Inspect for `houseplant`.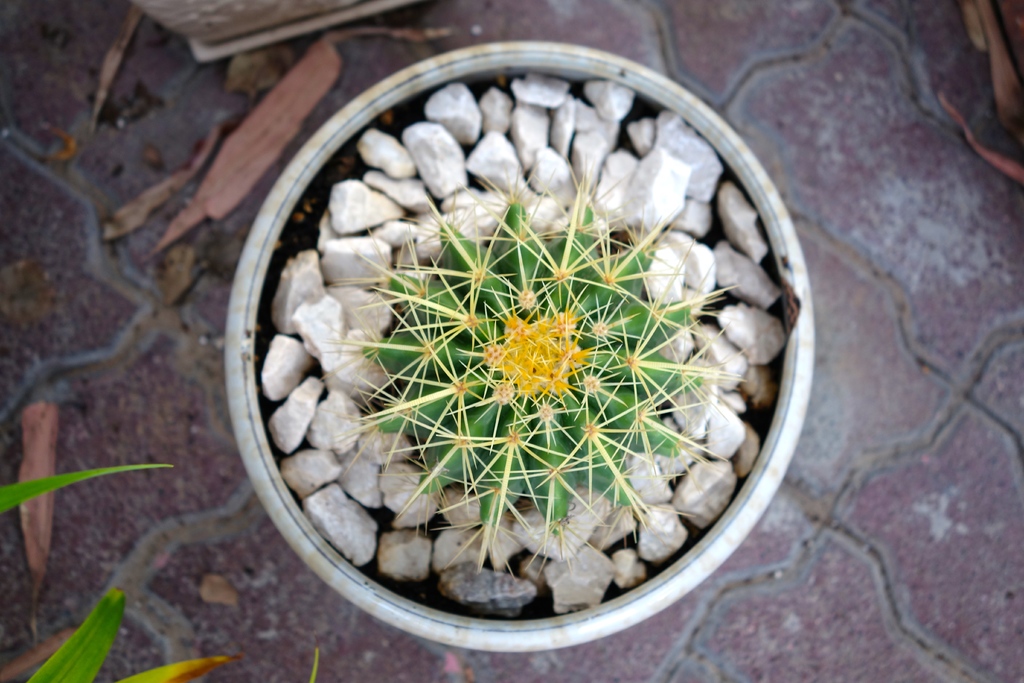
Inspection: <bbox>220, 37, 817, 654</bbox>.
